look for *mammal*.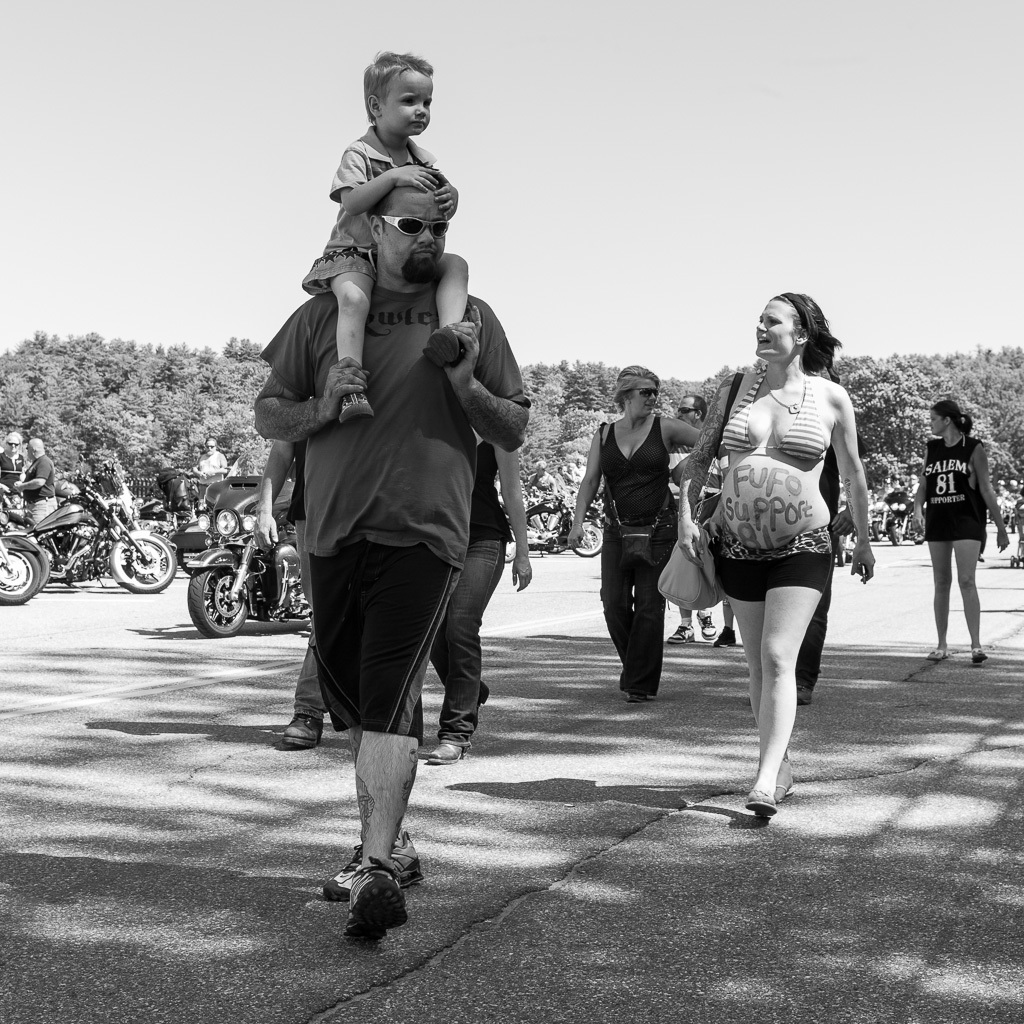
Found: region(676, 286, 875, 813).
